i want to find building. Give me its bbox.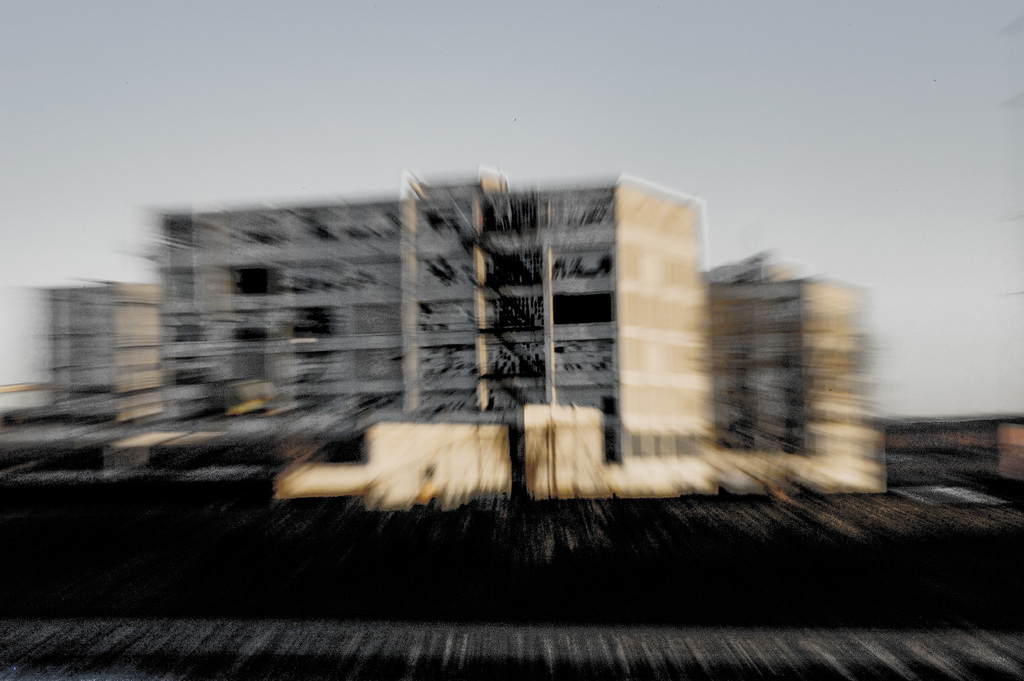
left=51, top=280, right=157, bottom=432.
